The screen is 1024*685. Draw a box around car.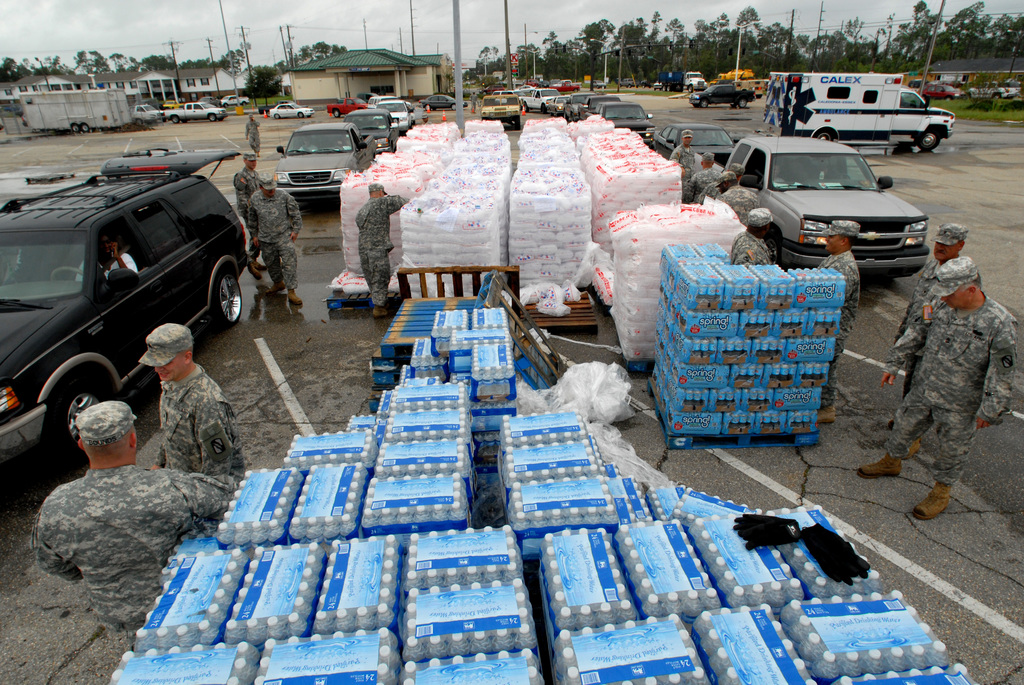
(left=490, top=89, right=526, bottom=105).
